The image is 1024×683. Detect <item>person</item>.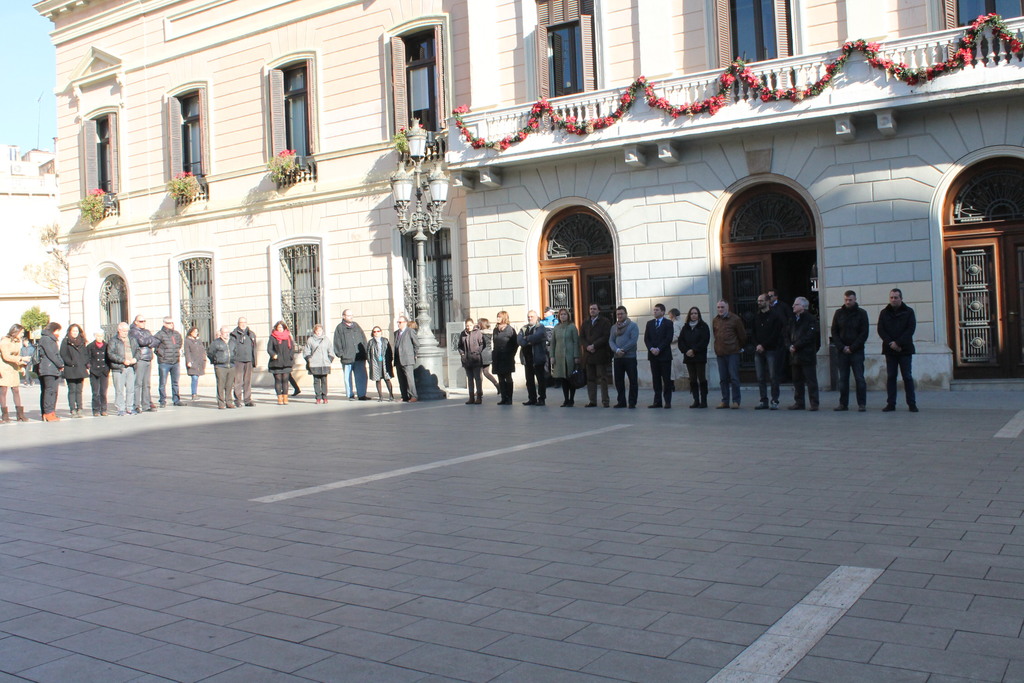
Detection: 60,321,89,420.
